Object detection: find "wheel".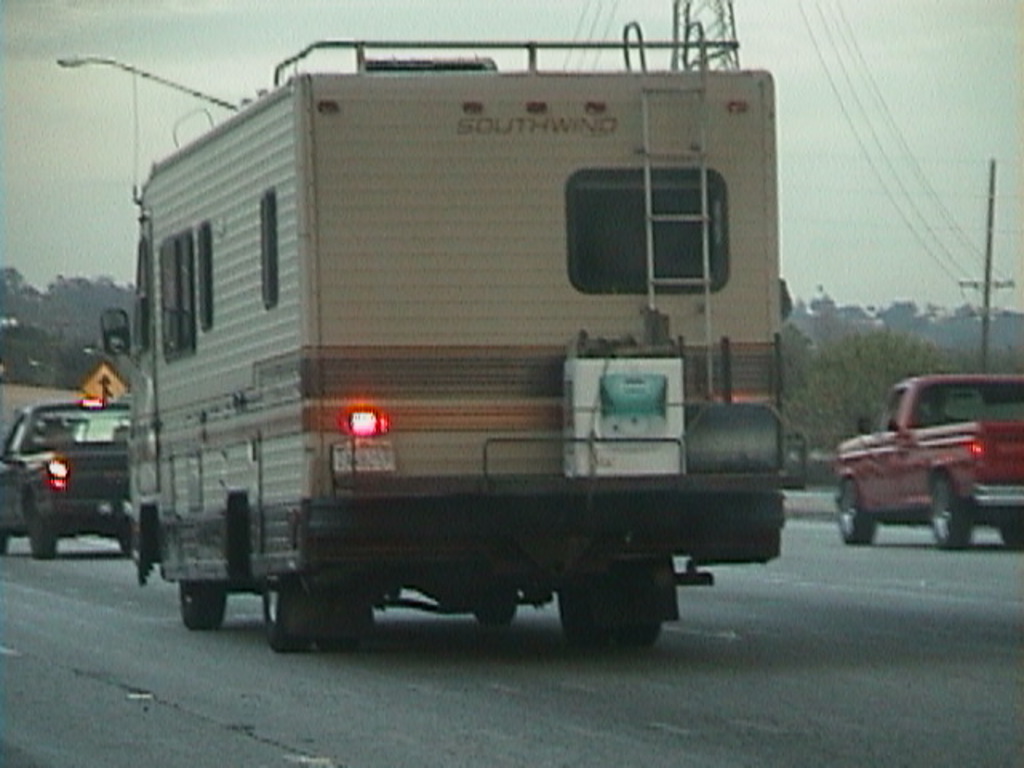
bbox=(115, 522, 133, 562).
